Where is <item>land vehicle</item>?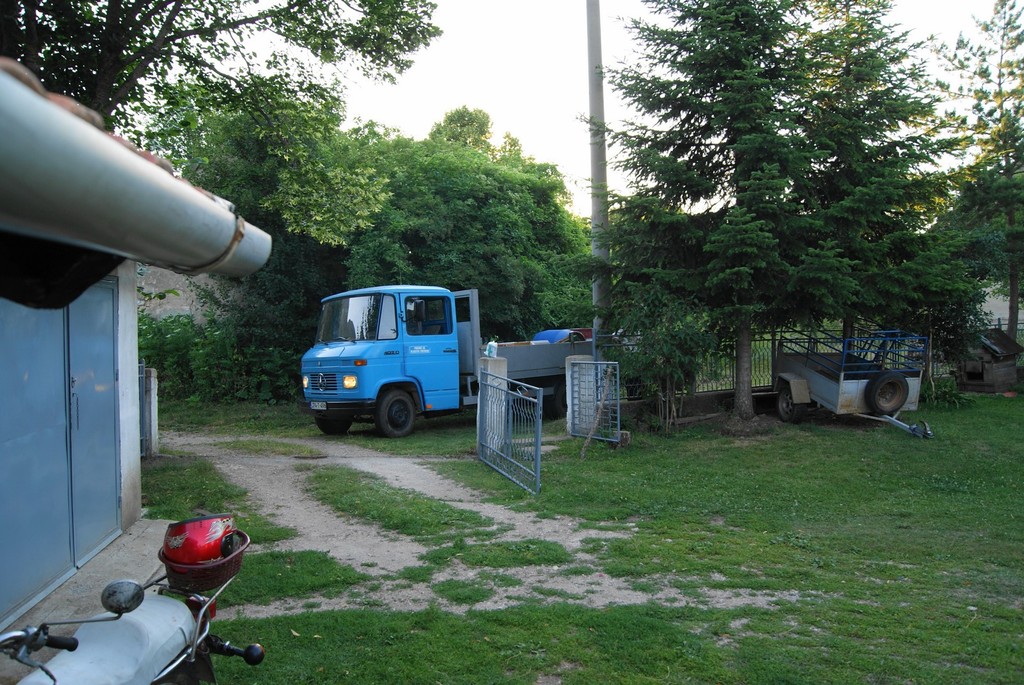
[x1=301, y1=283, x2=593, y2=439].
